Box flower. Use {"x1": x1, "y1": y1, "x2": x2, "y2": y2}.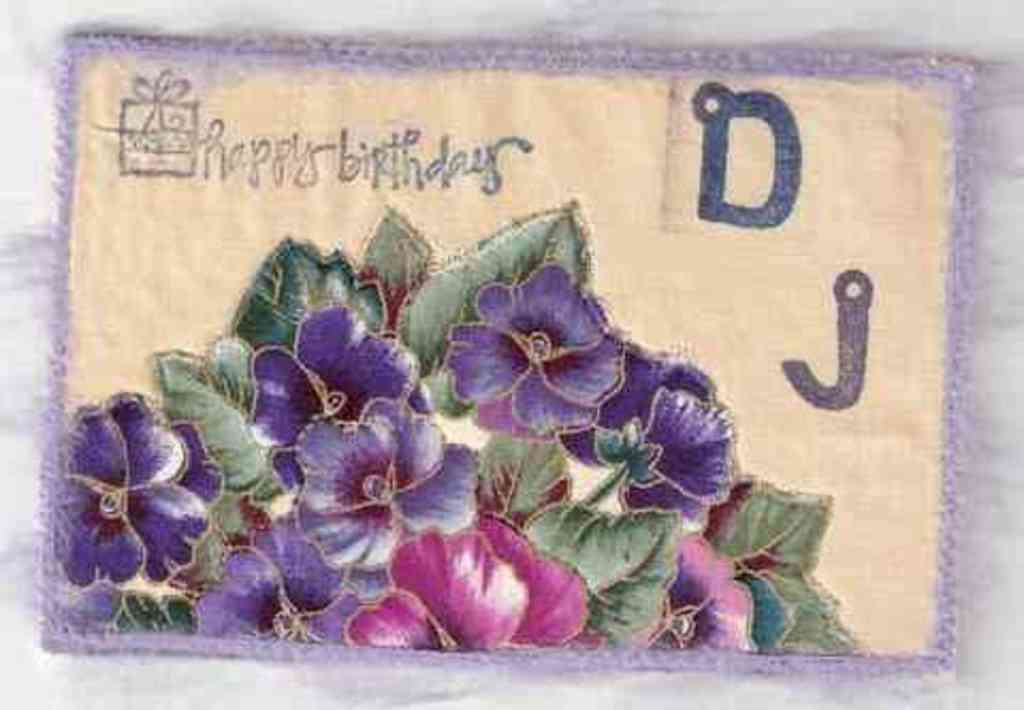
{"x1": 51, "y1": 380, "x2": 183, "y2": 606}.
